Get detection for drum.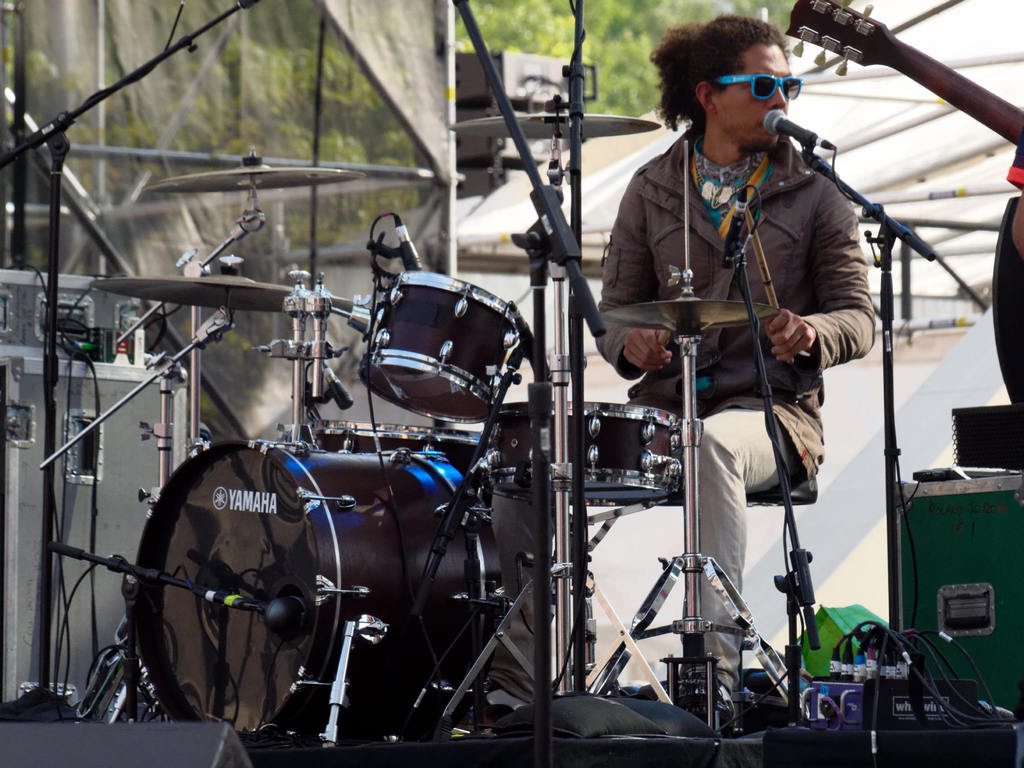
Detection: {"left": 134, "top": 436, "right": 501, "bottom": 738}.
